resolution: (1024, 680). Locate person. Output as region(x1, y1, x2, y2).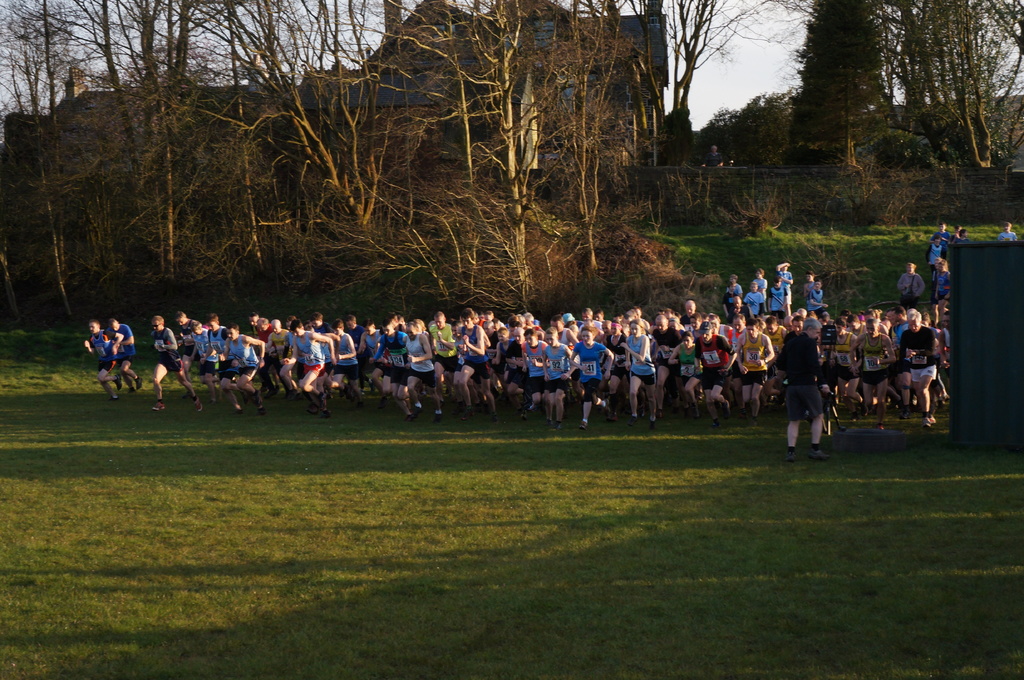
region(365, 322, 381, 377).
